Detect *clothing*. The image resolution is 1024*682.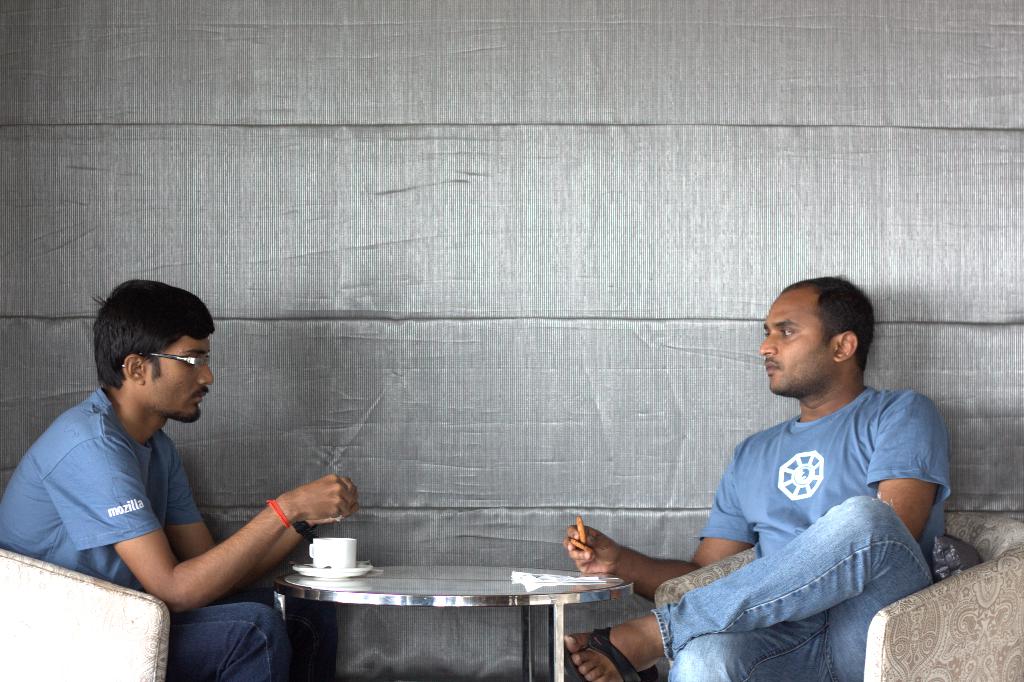
region(655, 359, 956, 671).
